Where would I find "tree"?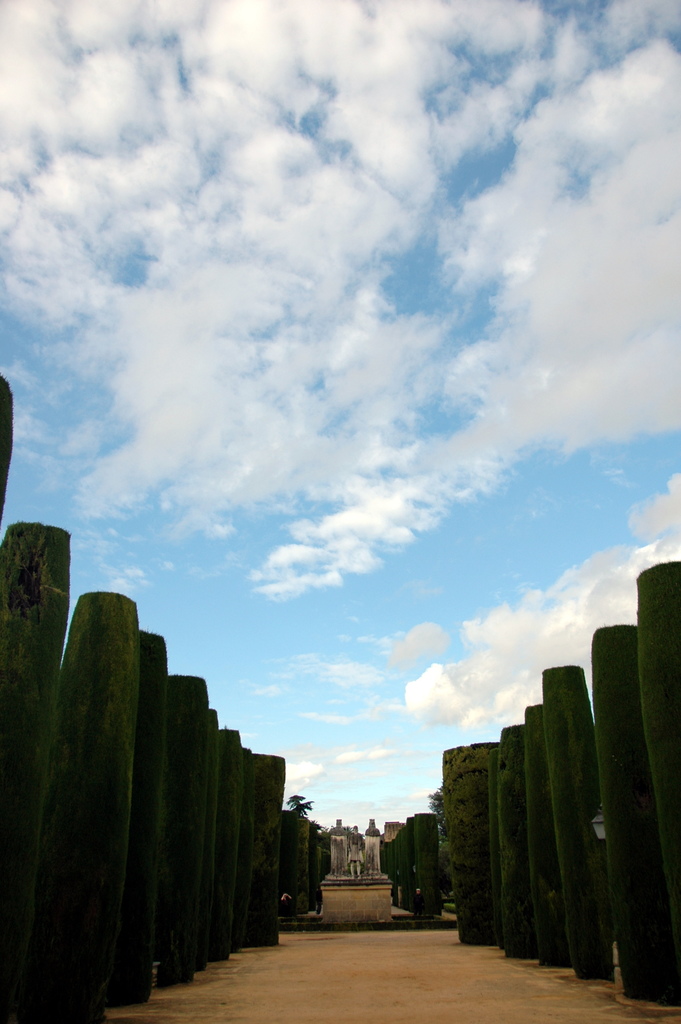
At [x1=288, y1=789, x2=319, y2=824].
